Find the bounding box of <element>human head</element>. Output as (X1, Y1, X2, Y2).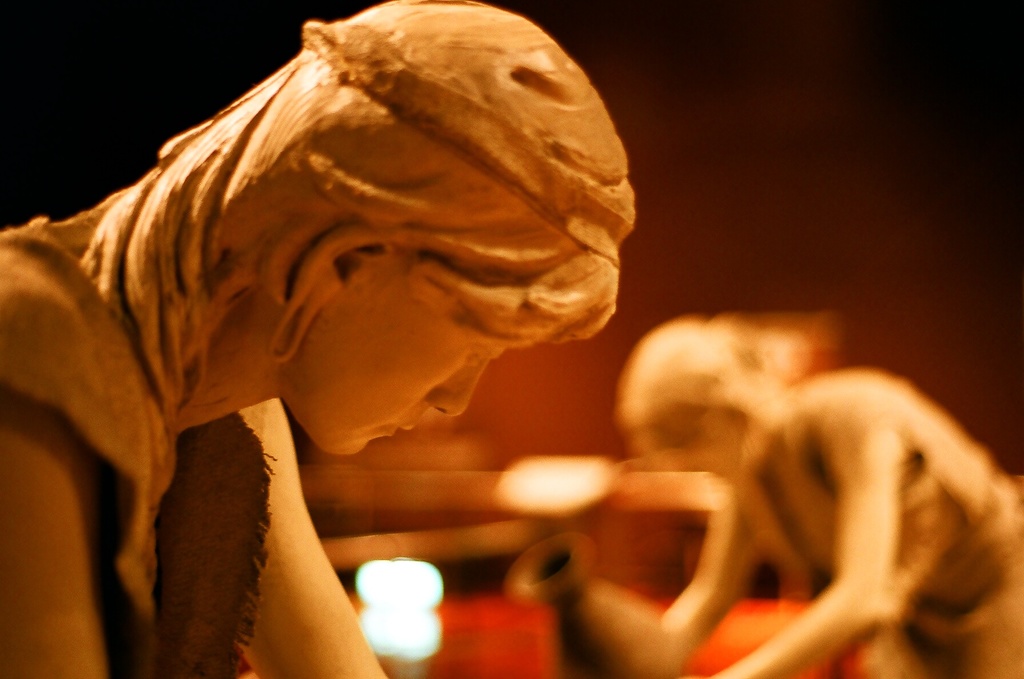
(97, 35, 642, 449).
